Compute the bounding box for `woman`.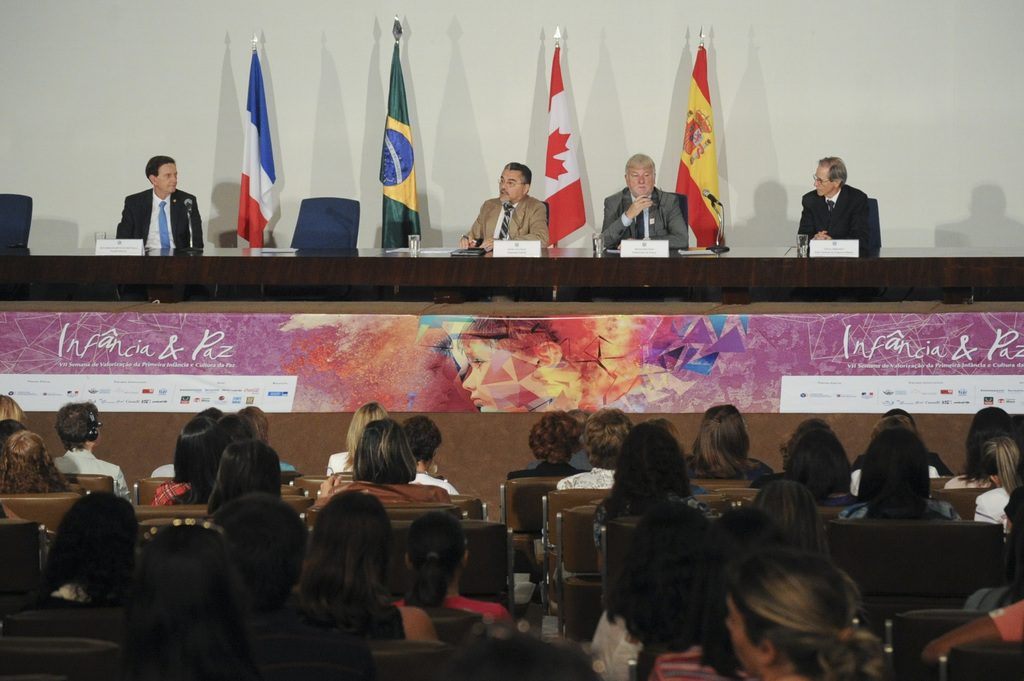
region(110, 522, 284, 680).
